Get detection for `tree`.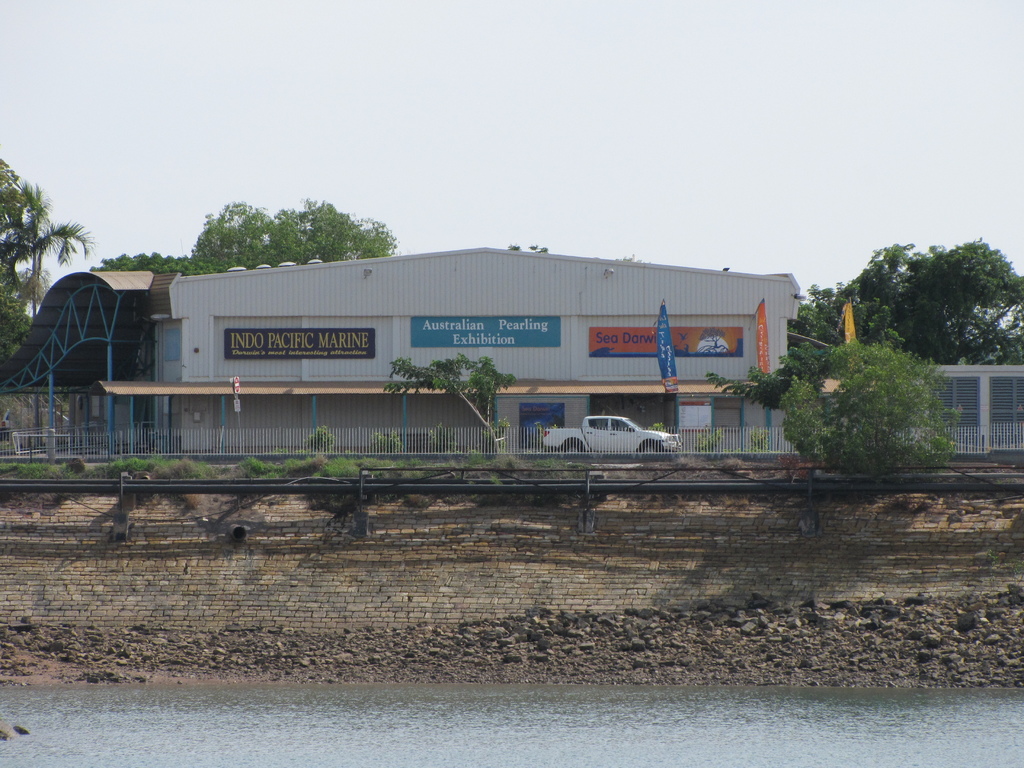
Detection: Rect(781, 296, 962, 476).
